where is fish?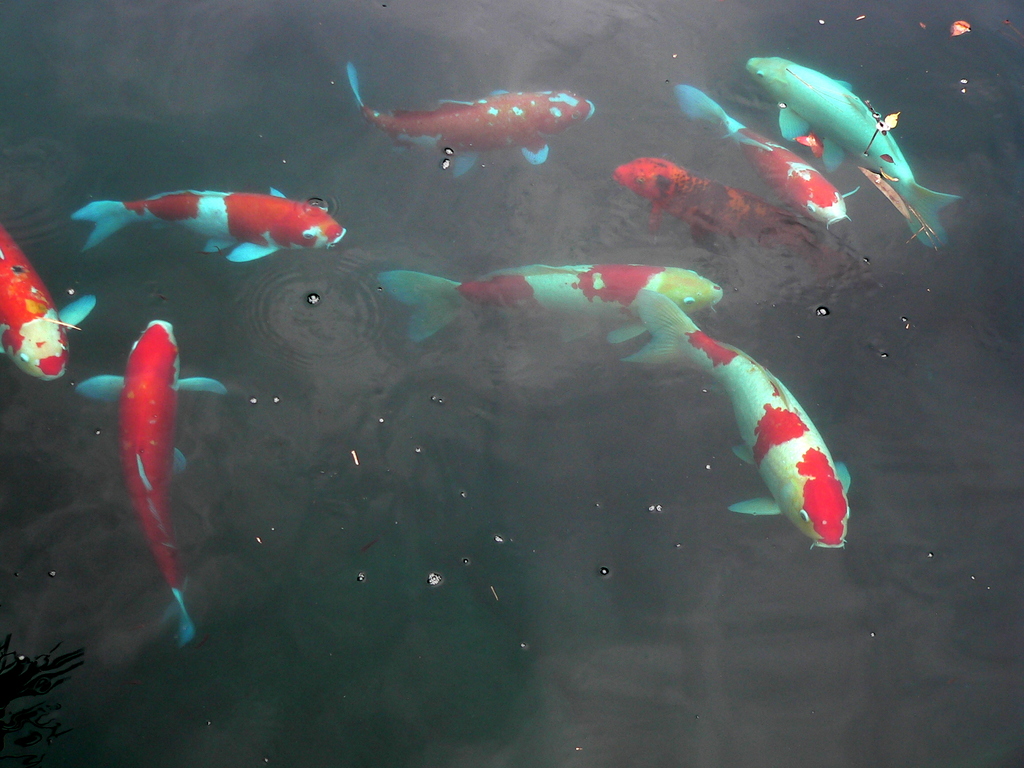
box=[747, 58, 959, 250].
